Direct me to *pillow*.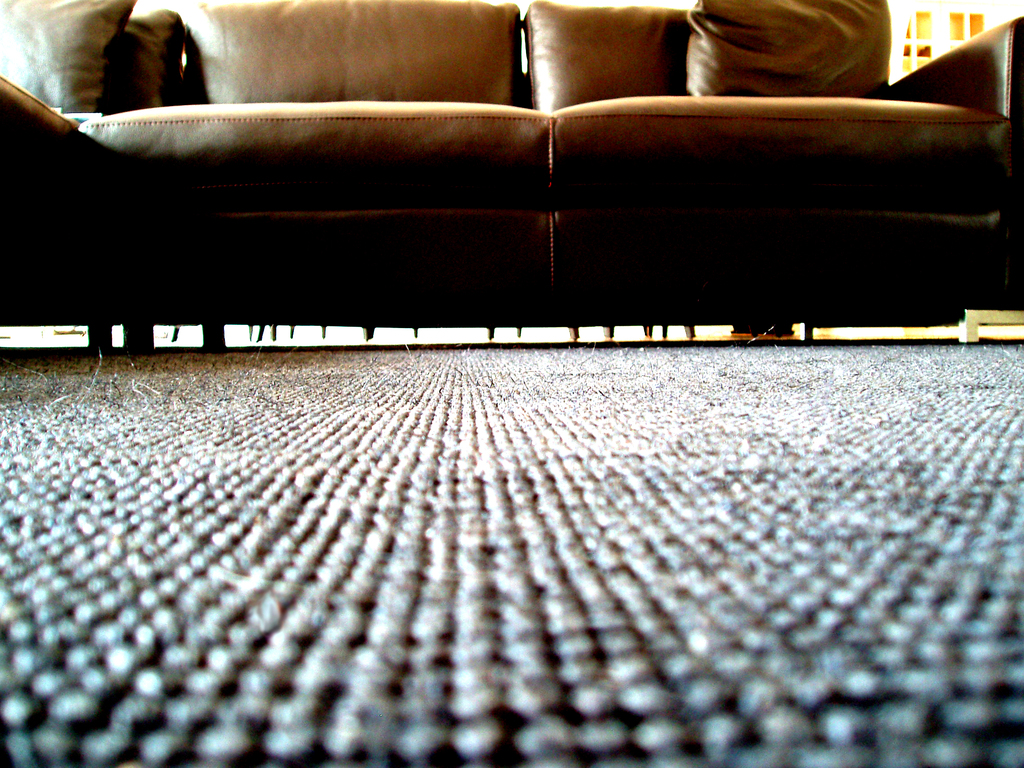
Direction: x1=691, y1=1, x2=898, y2=100.
